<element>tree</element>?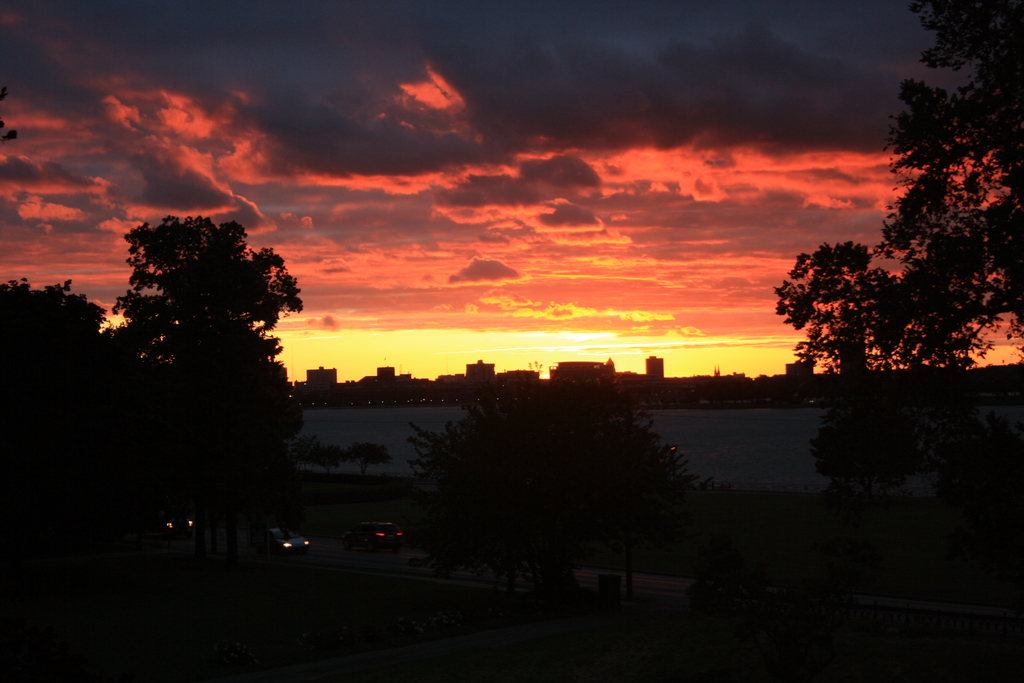
{"left": 102, "top": 185, "right": 313, "bottom": 536}
